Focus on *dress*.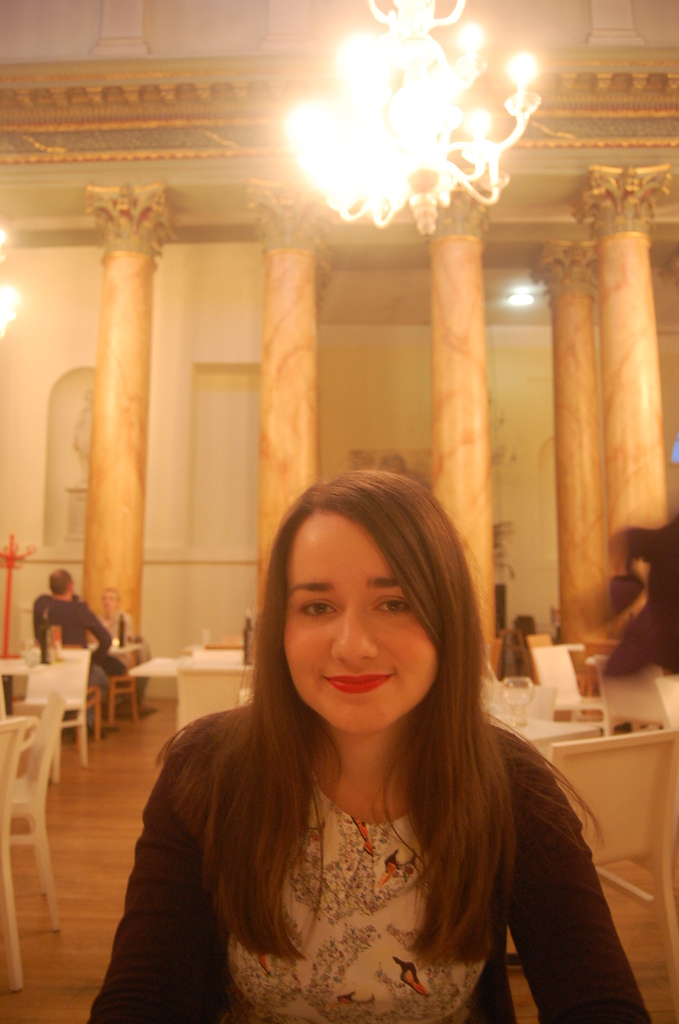
Focused at 227, 784, 491, 1023.
